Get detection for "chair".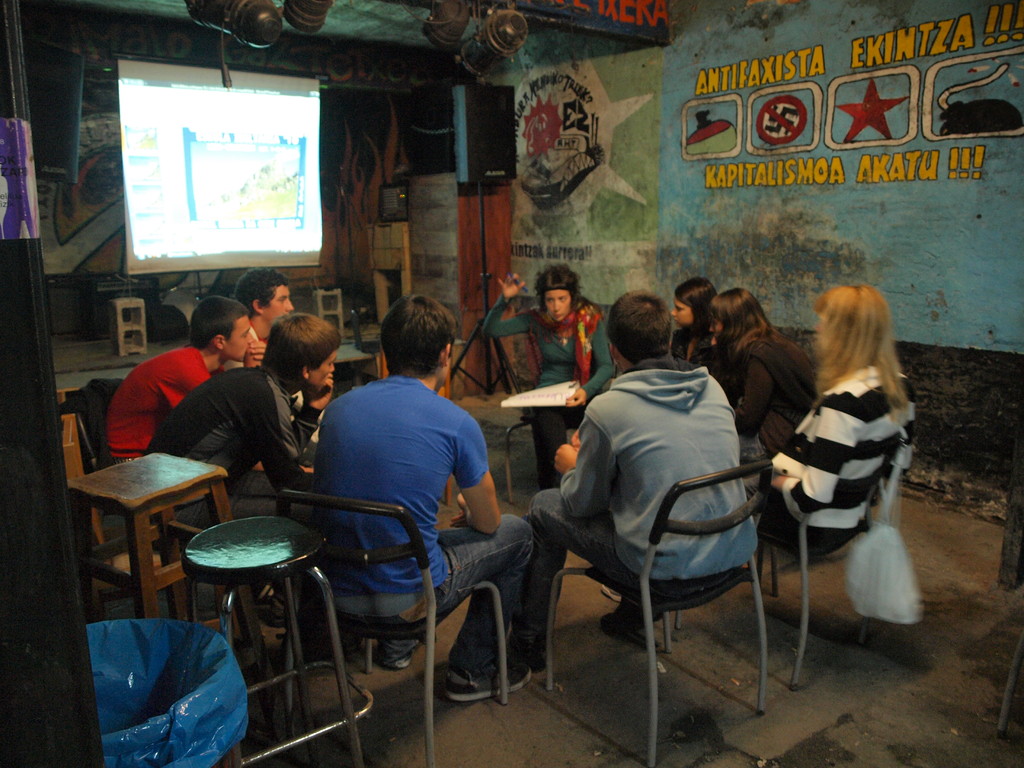
Detection: rect(527, 406, 794, 735).
